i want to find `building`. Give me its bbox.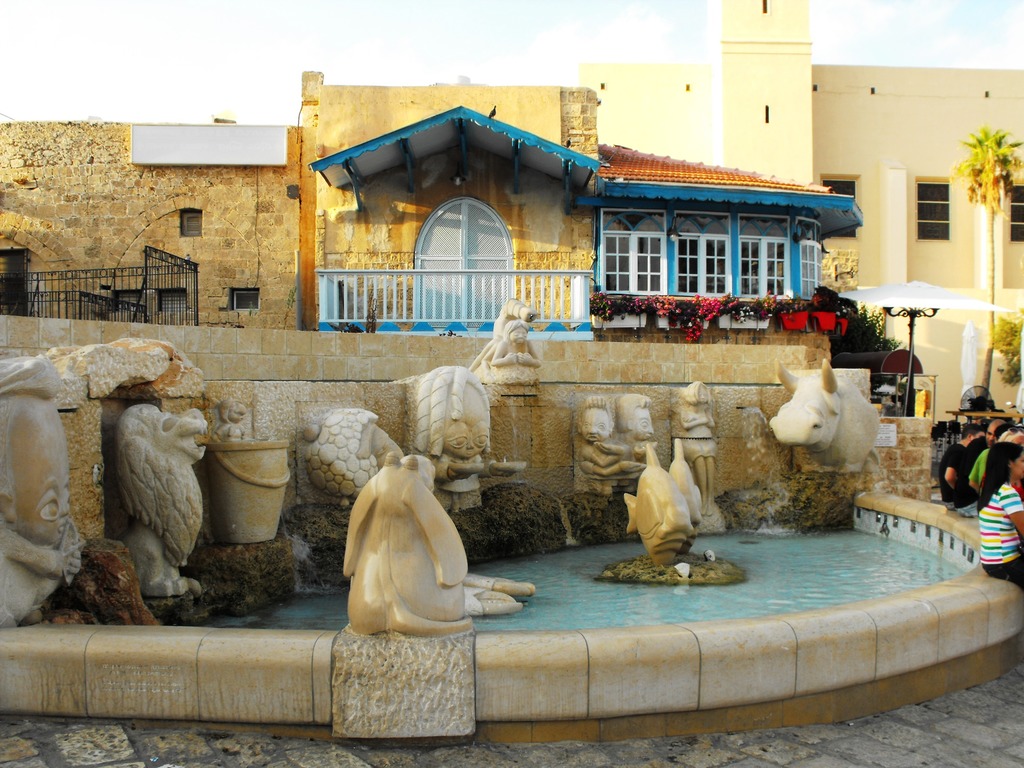
box(585, 0, 1023, 422).
